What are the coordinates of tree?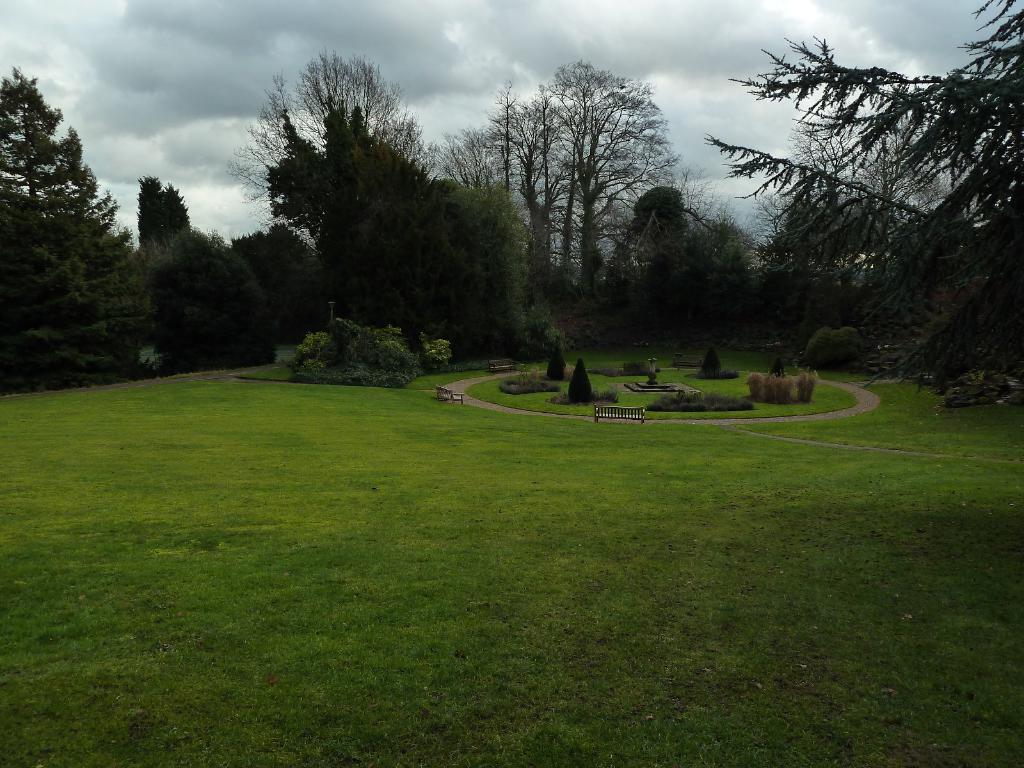
{"left": 783, "top": 116, "right": 966, "bottom": 358}.
